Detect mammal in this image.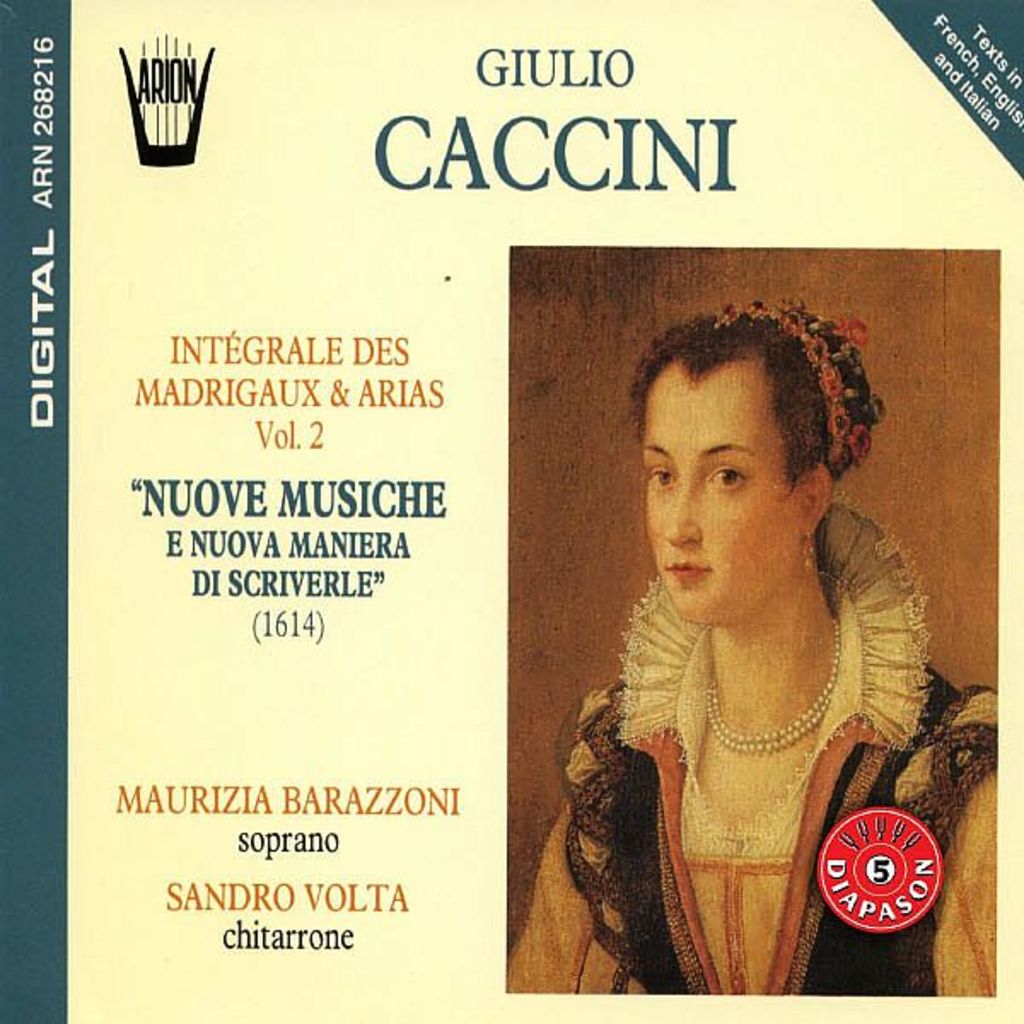
Detection: select_region(548, 261, 971, 1012).
